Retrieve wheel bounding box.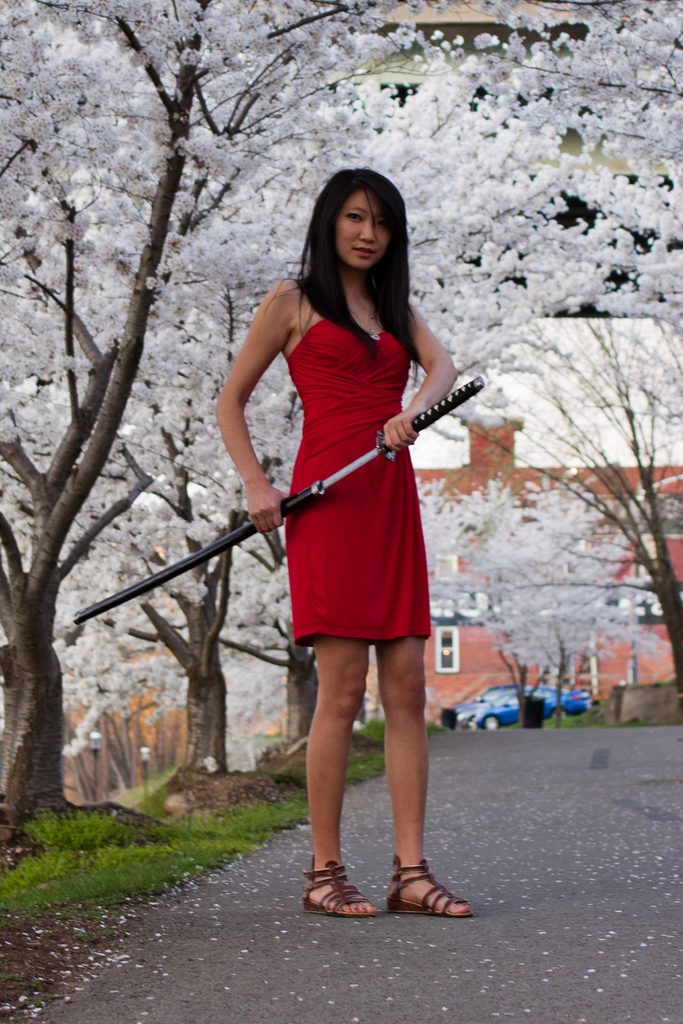
Bounding box: [left=485, top=716, right=496, bottom=732].
